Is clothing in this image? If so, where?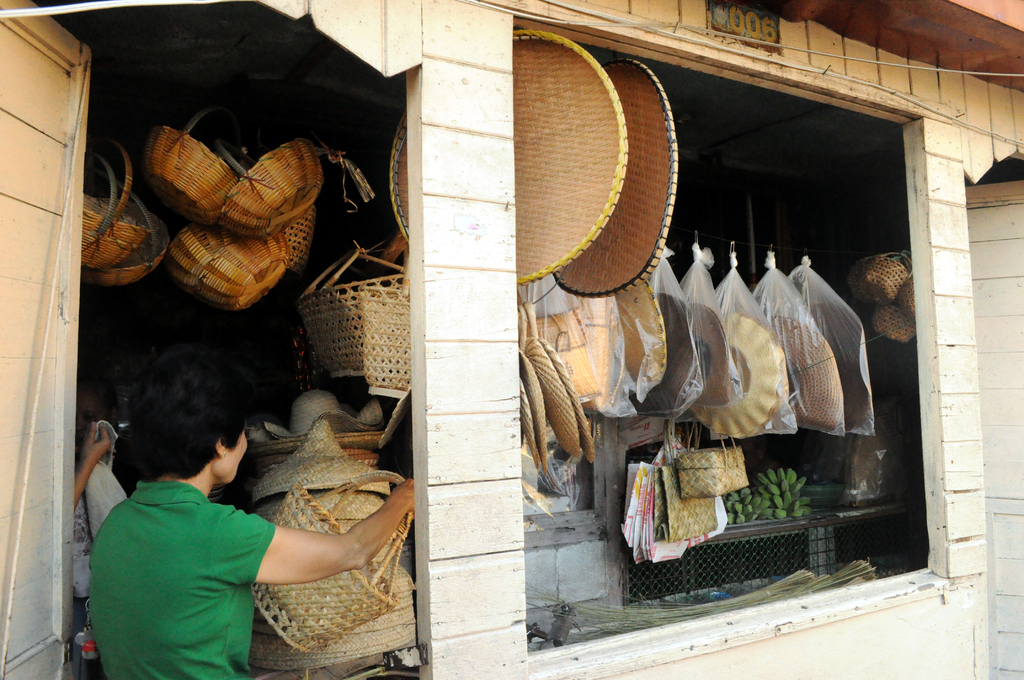
Yes, at Rect(77, 446, 295, 670).
